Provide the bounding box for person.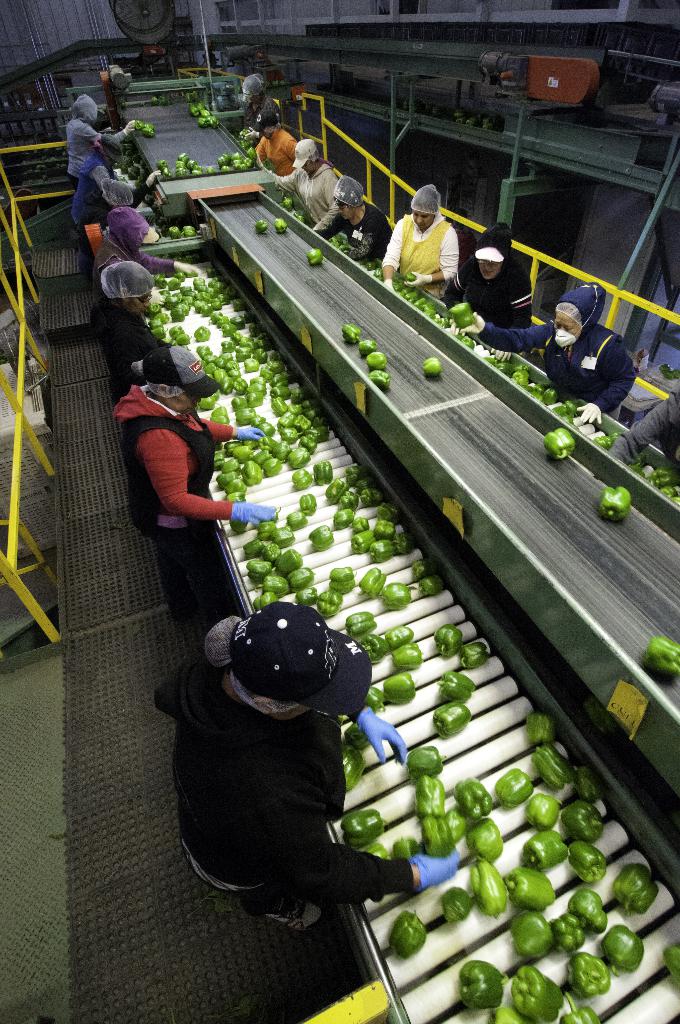
box=[610, 391, 679, 489].
